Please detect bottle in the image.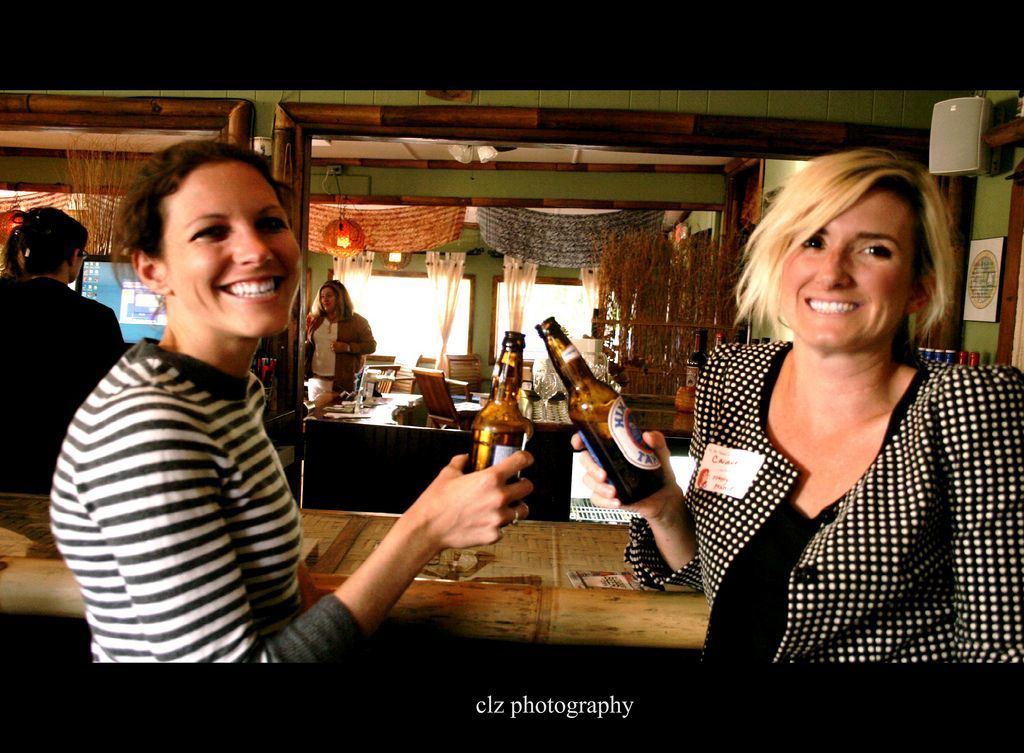
crop(533, 314, 672, 513).
